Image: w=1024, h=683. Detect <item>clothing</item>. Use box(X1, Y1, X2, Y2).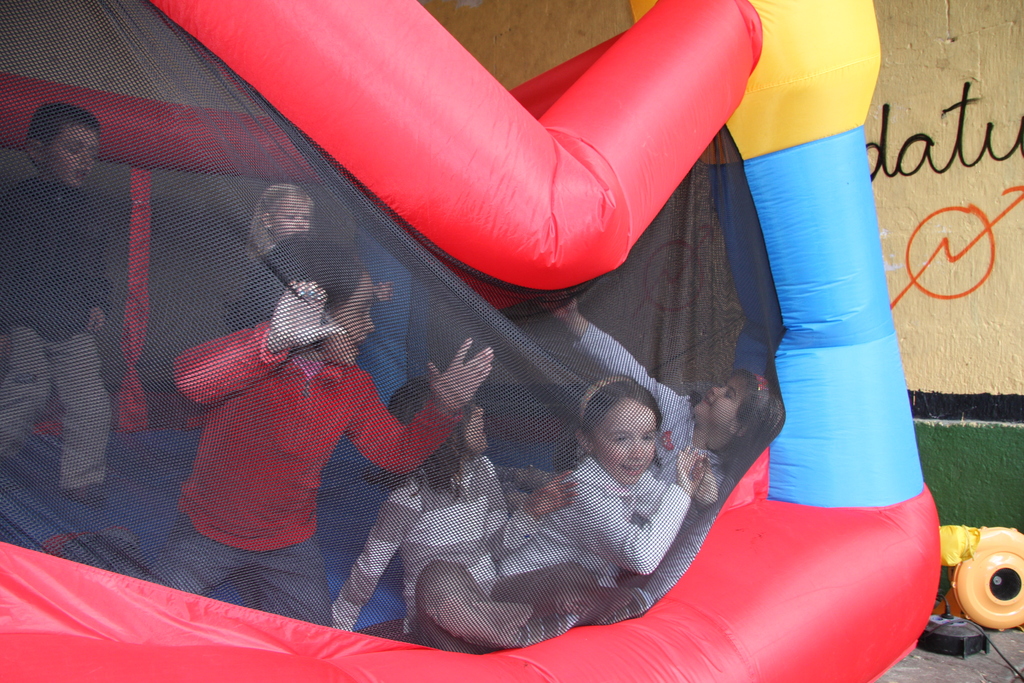
box(570, 320, 726, 508).
